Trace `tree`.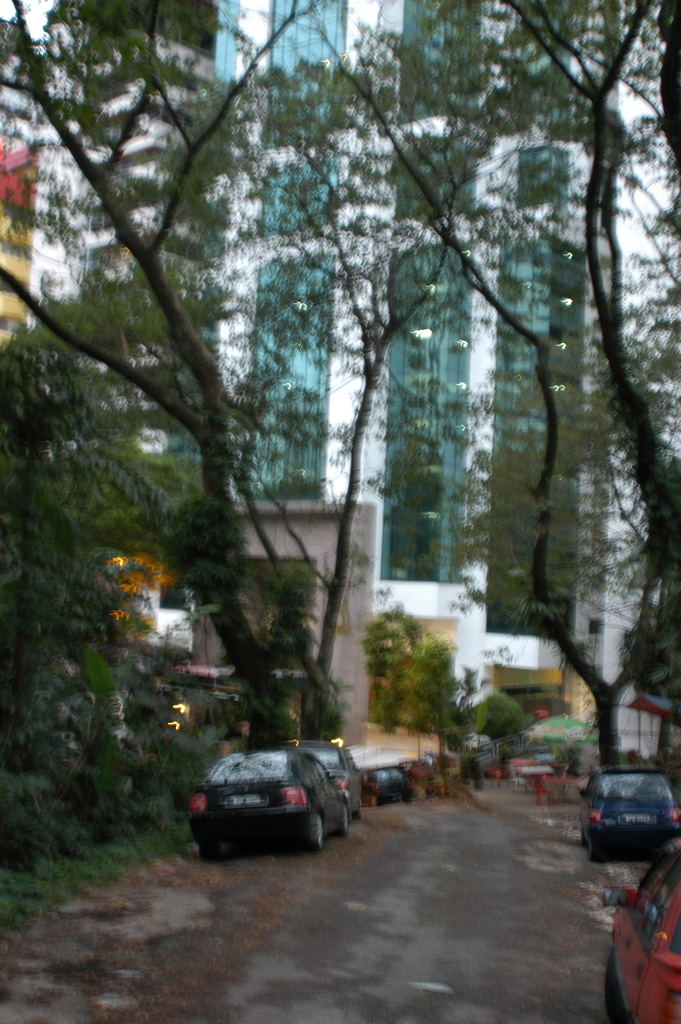
Traced to (left=0, top=321, right=247, bottom=776).
